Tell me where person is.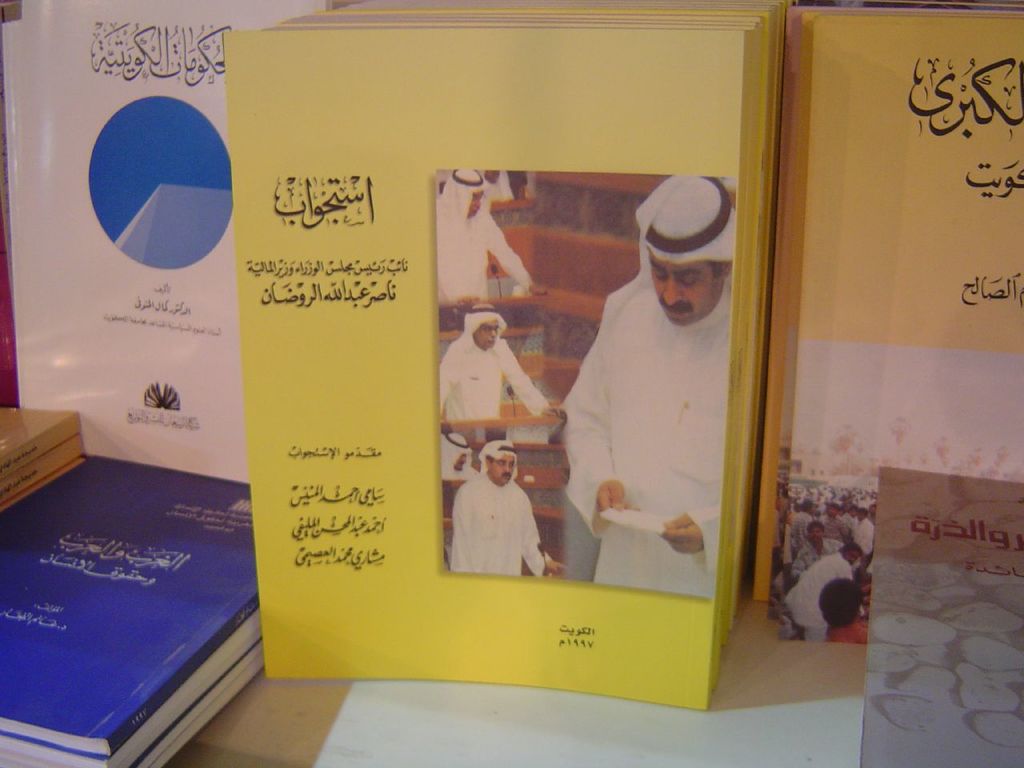
person is at region(449, 440, 566, 578).
